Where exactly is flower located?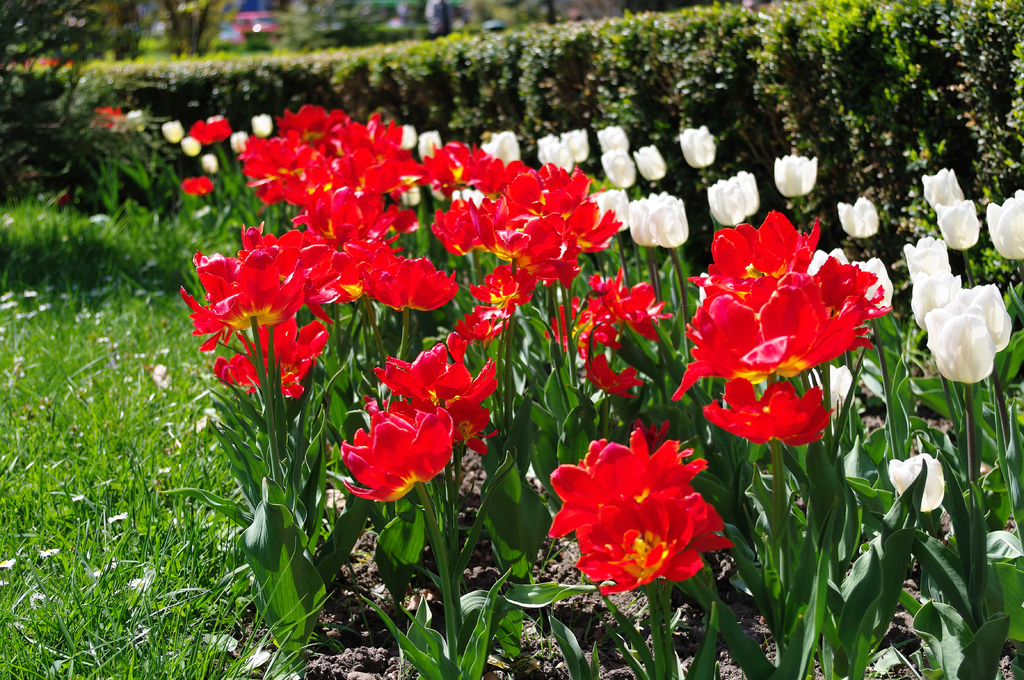
Its bounding box is 125 109 145 131.
